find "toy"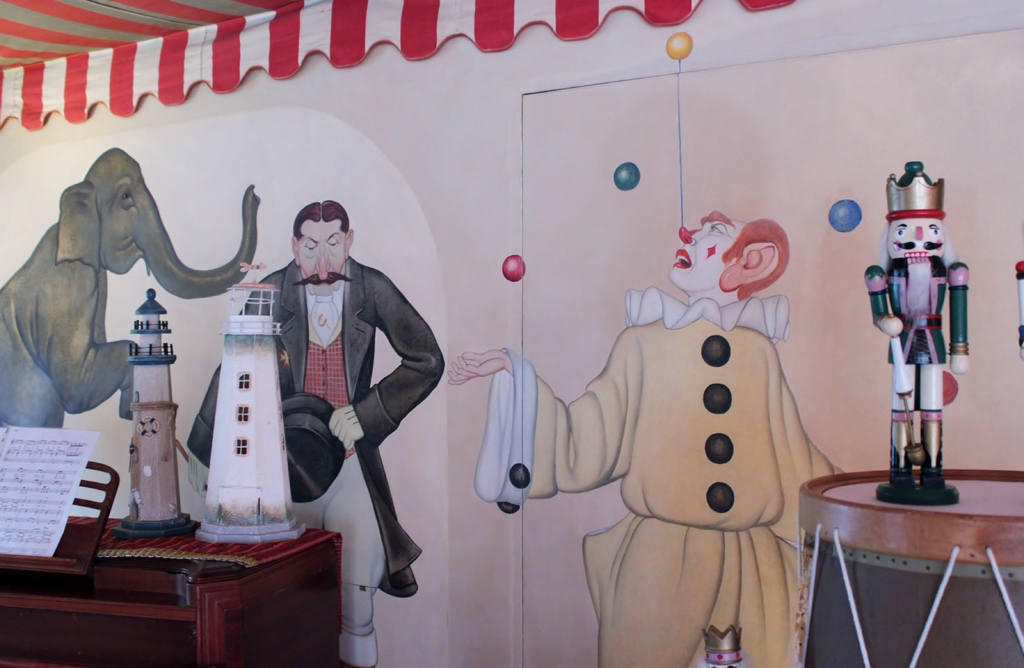
select_region(847, 146, 987, 518)
